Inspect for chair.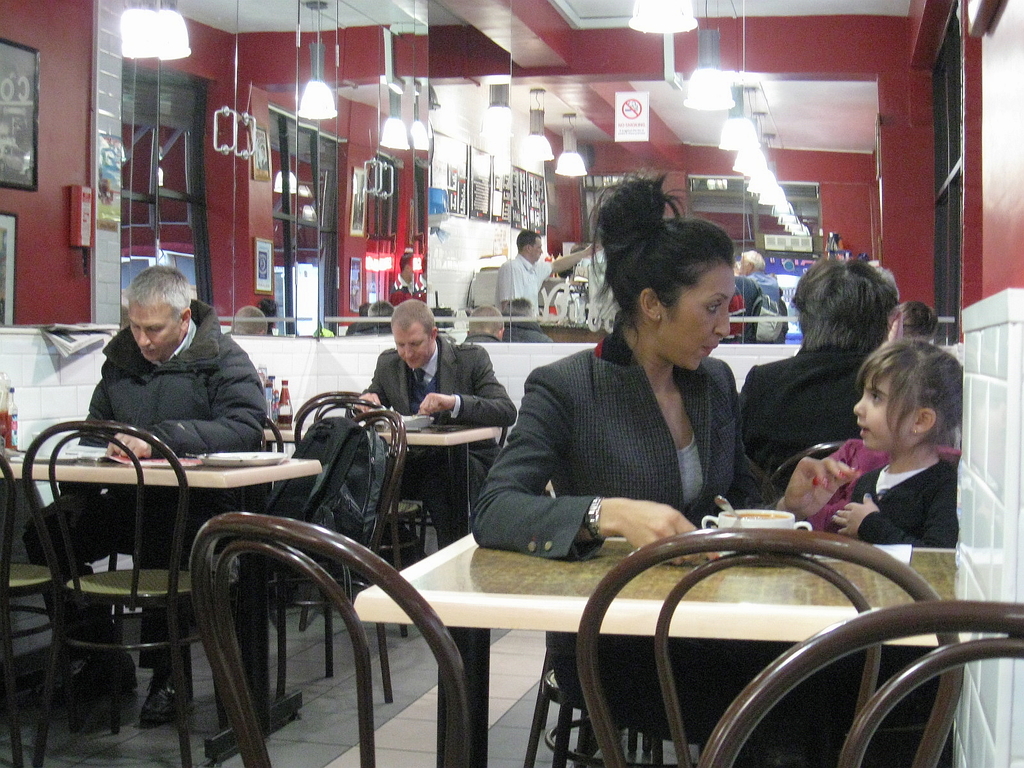
Inspection: rect(760, 438, 847, 501).
